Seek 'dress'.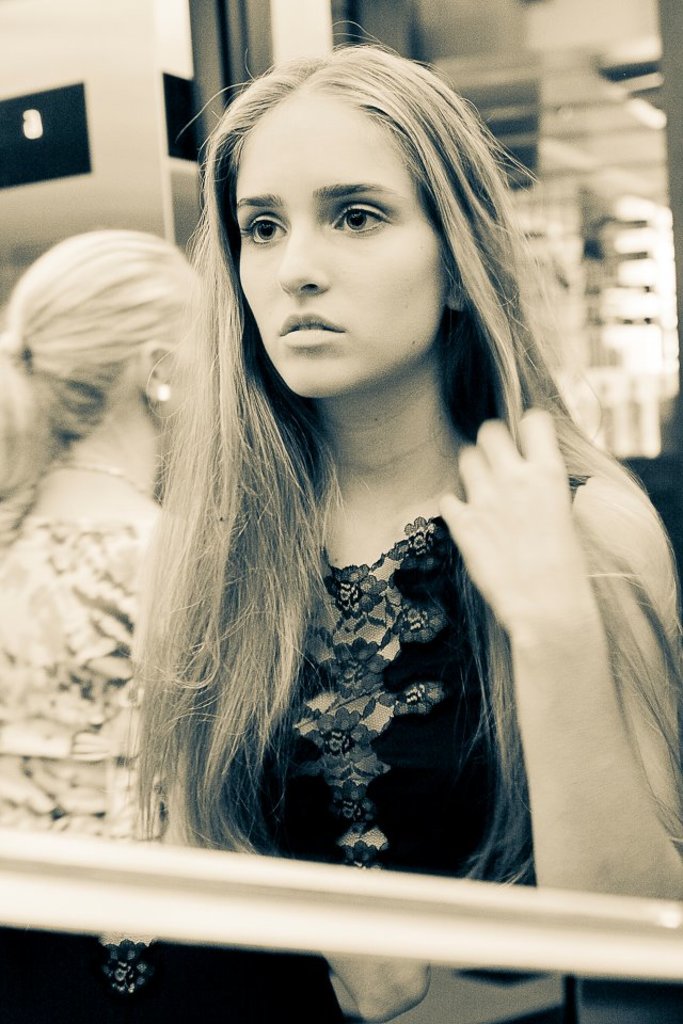
(222, 460, 586, 1023).
